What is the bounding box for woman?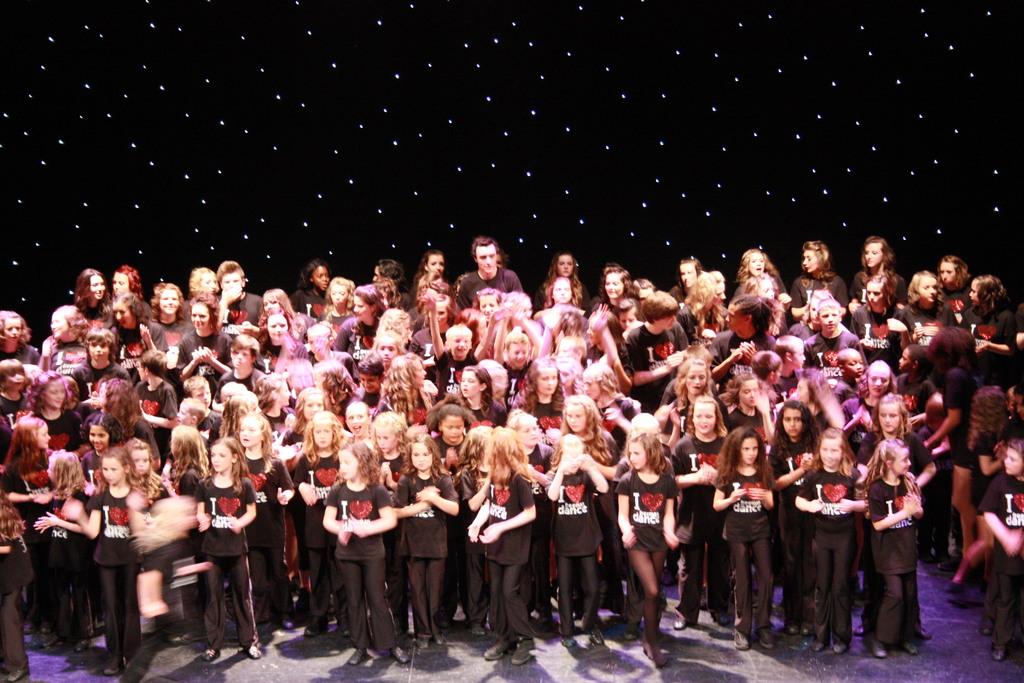
BBox(108, 291, 168, 379).
